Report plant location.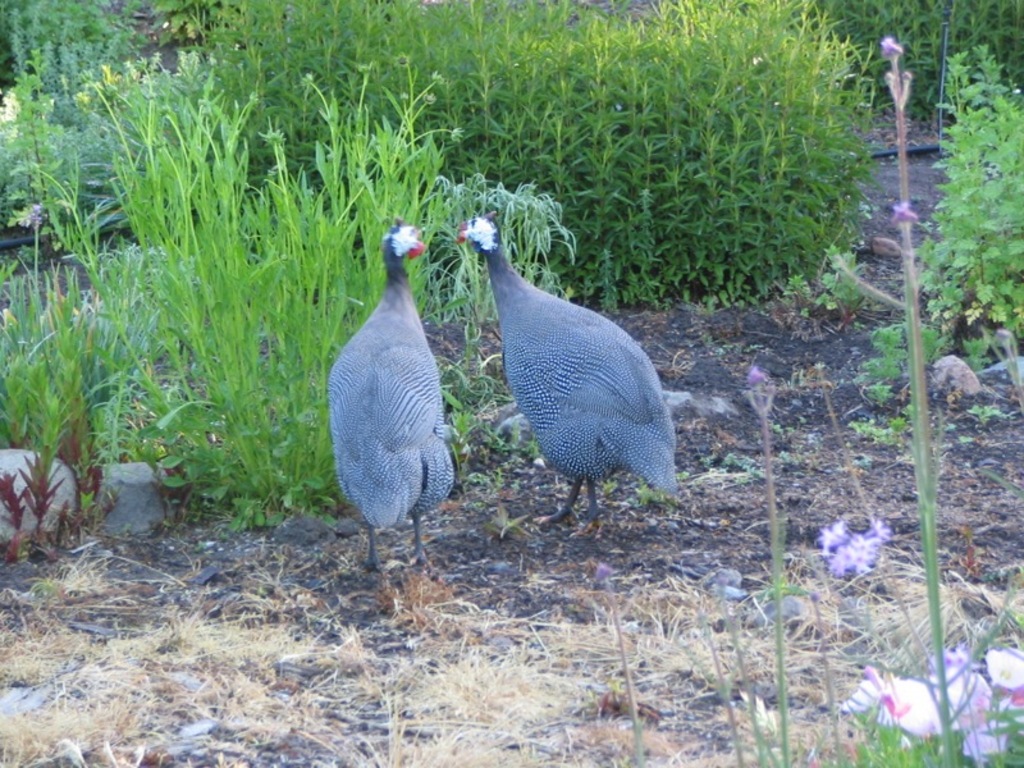
Report: rect(970, 403, 1006, 421).
